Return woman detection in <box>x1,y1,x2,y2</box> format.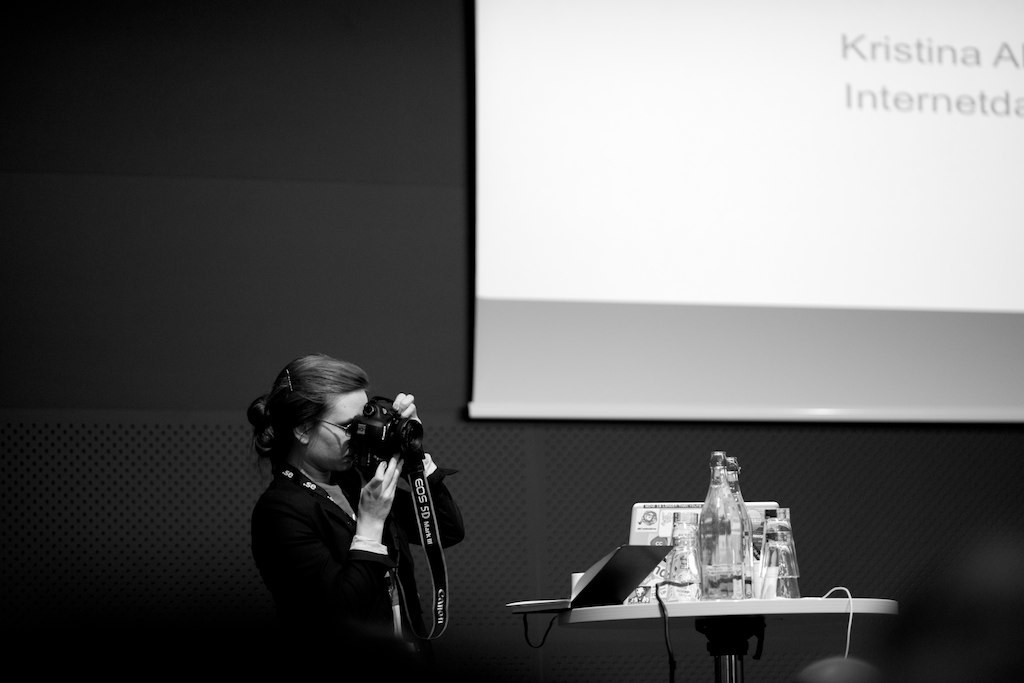
<box>239,341,459,665</box>.
